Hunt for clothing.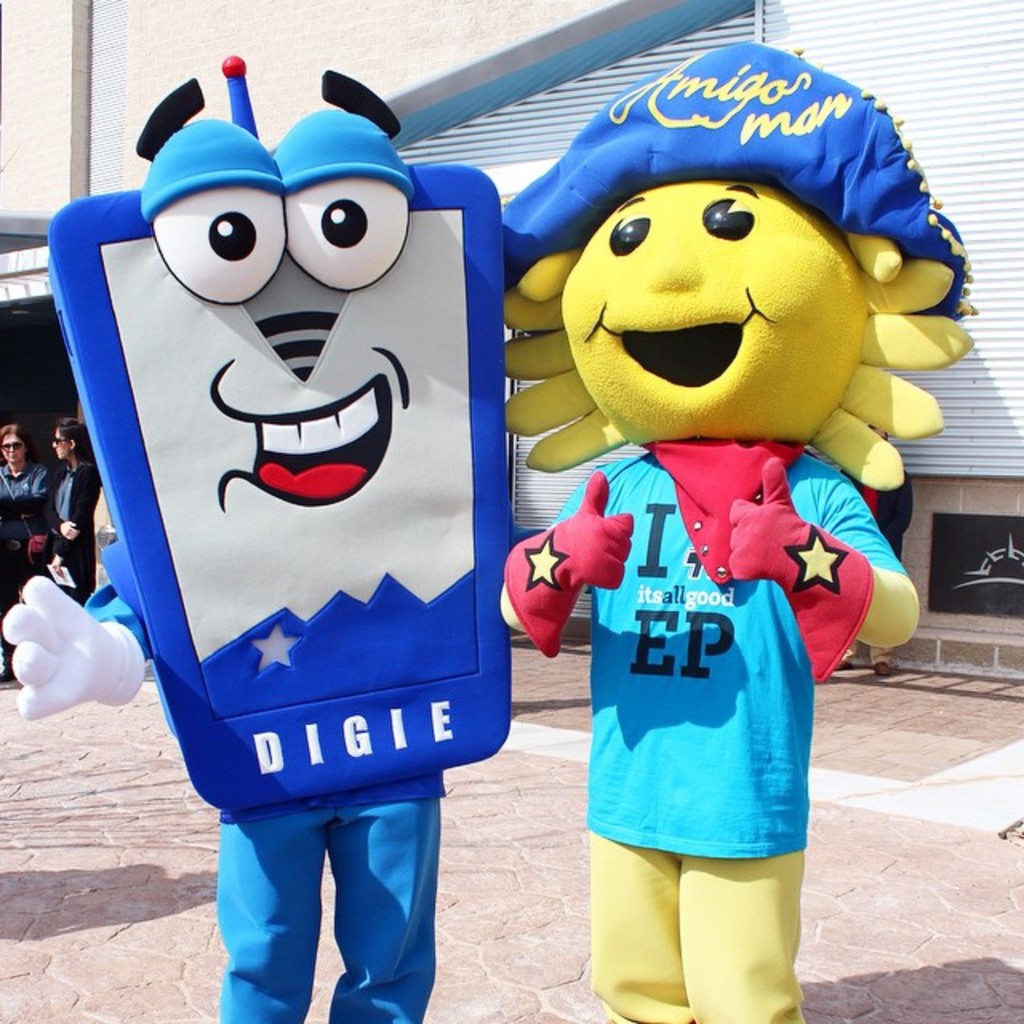
Hunted down at 83,584,445,1022.
